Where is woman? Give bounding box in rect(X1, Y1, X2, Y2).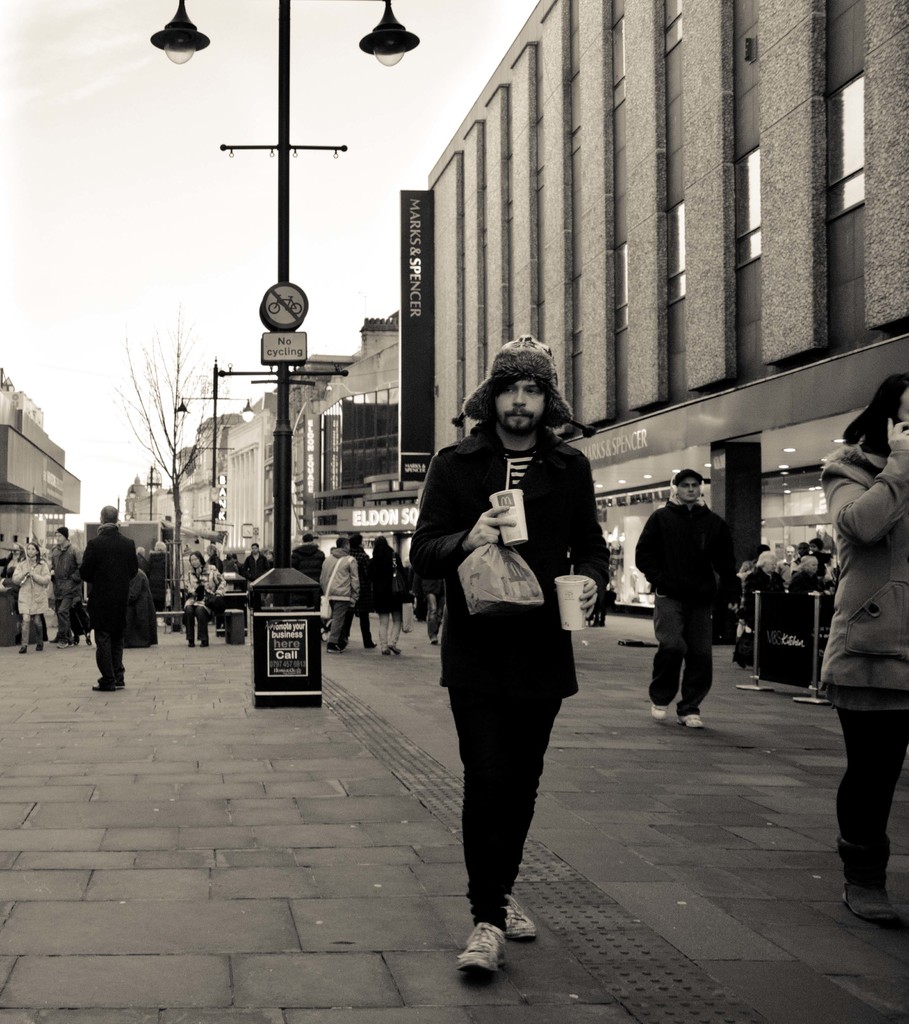
rect(352, 532, 414, 659).
